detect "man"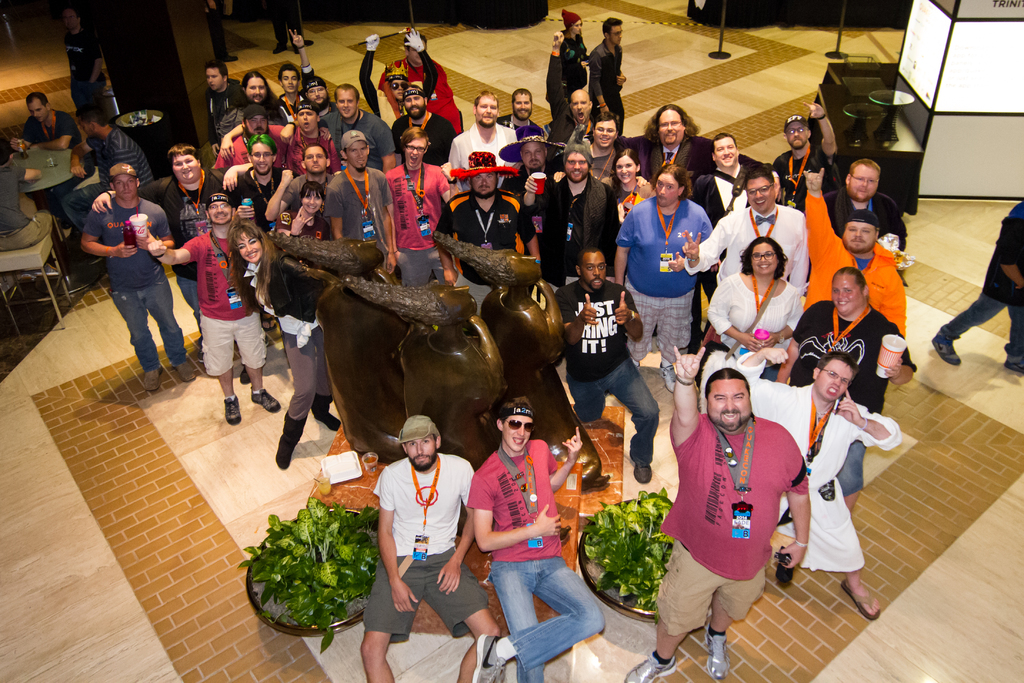
crop(204, 60, 255, 171)
